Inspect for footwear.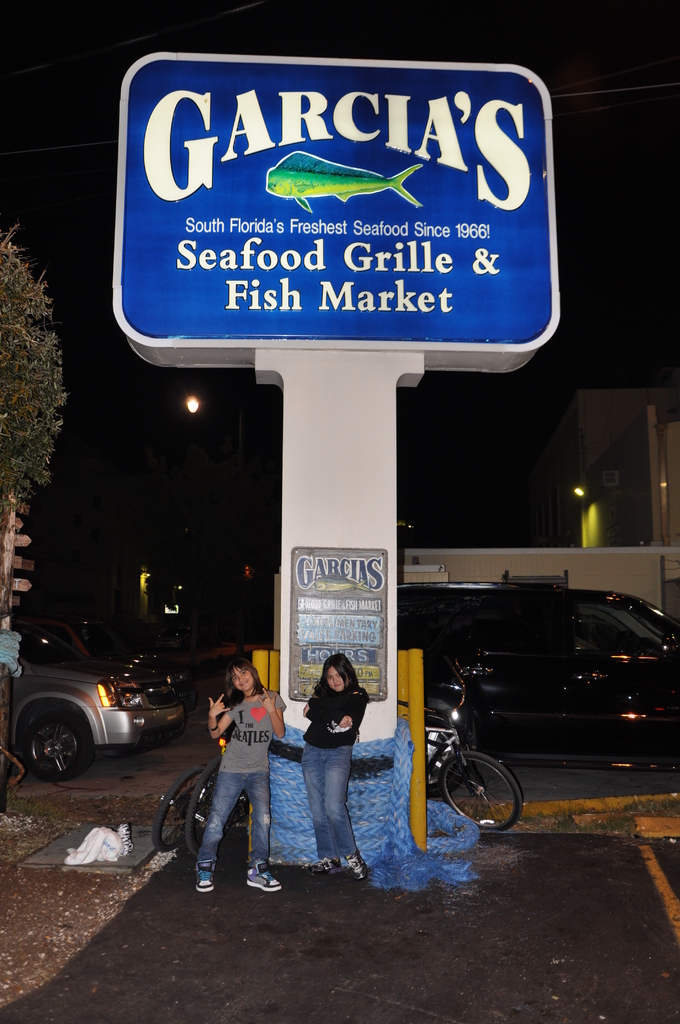
Inspection: 334,847,373,882.
